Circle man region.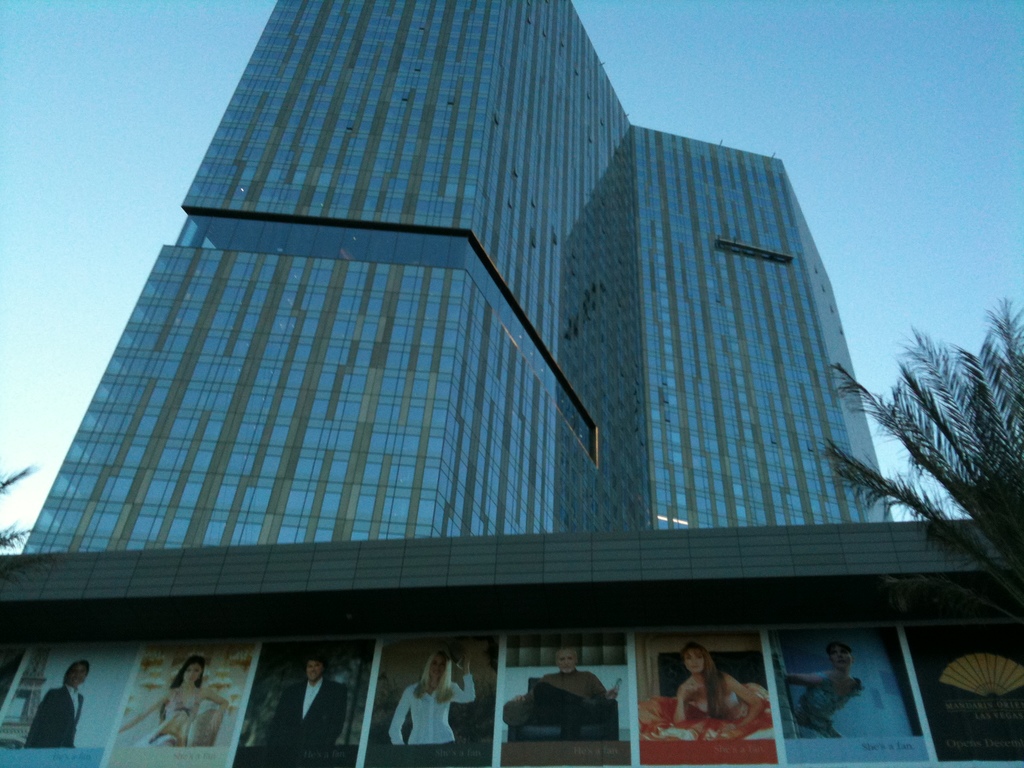
Region: pyautogui.locateOnScreen(522, 644, 611, 735).
